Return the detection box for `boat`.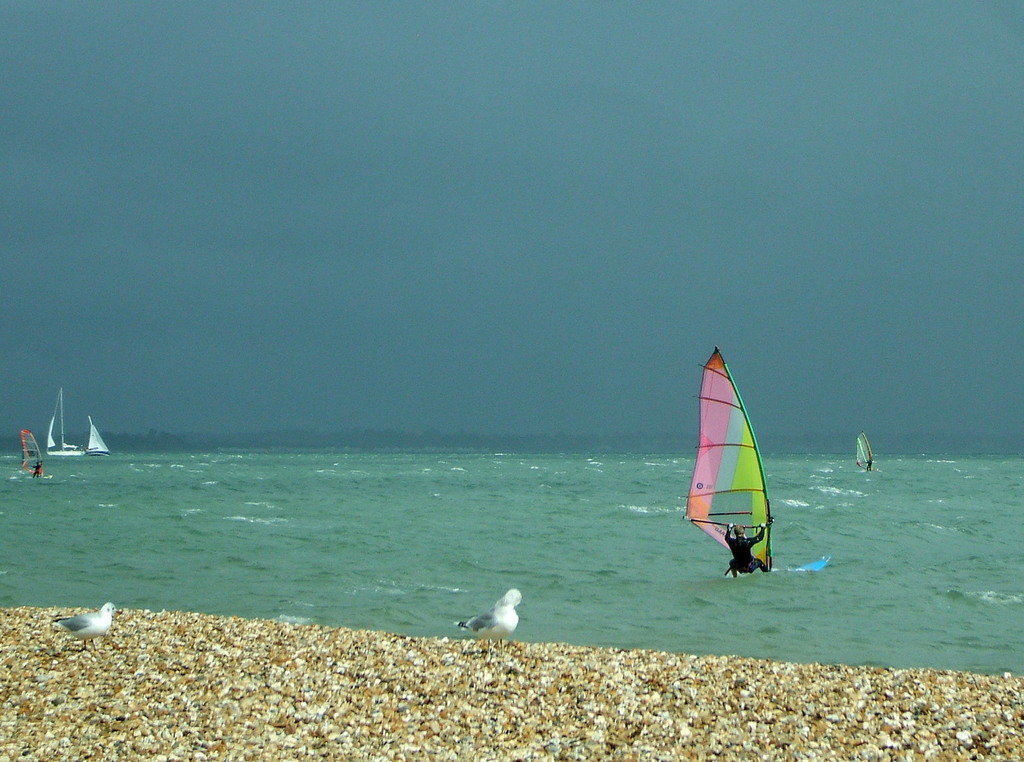
(688, 350, 788, 568).
